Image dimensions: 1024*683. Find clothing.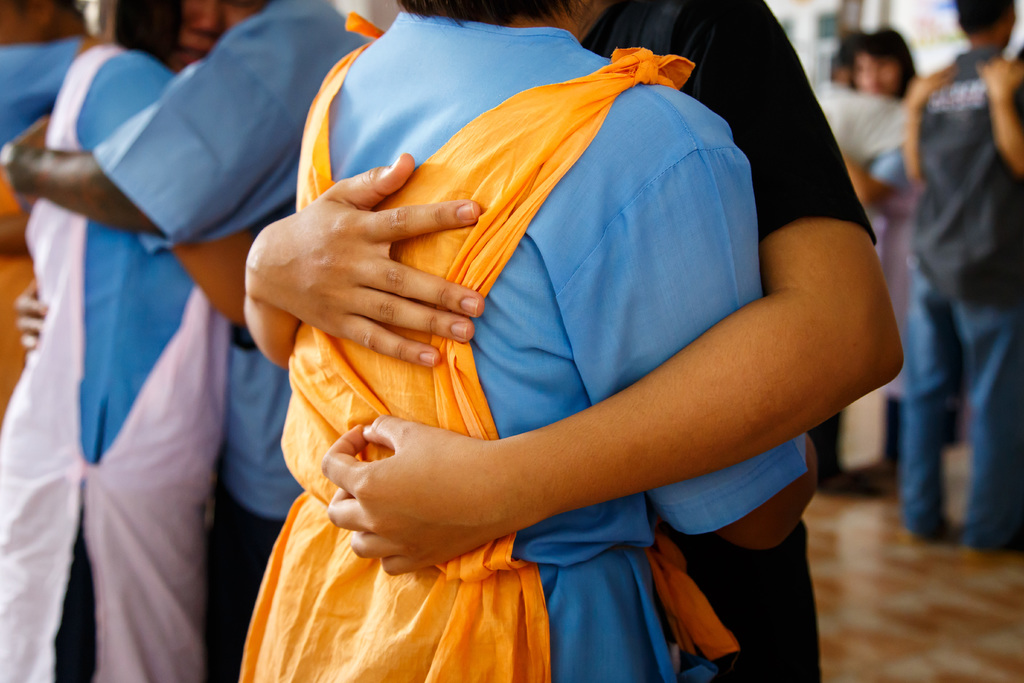
left=582, top=0, right=876, bottom=682.
